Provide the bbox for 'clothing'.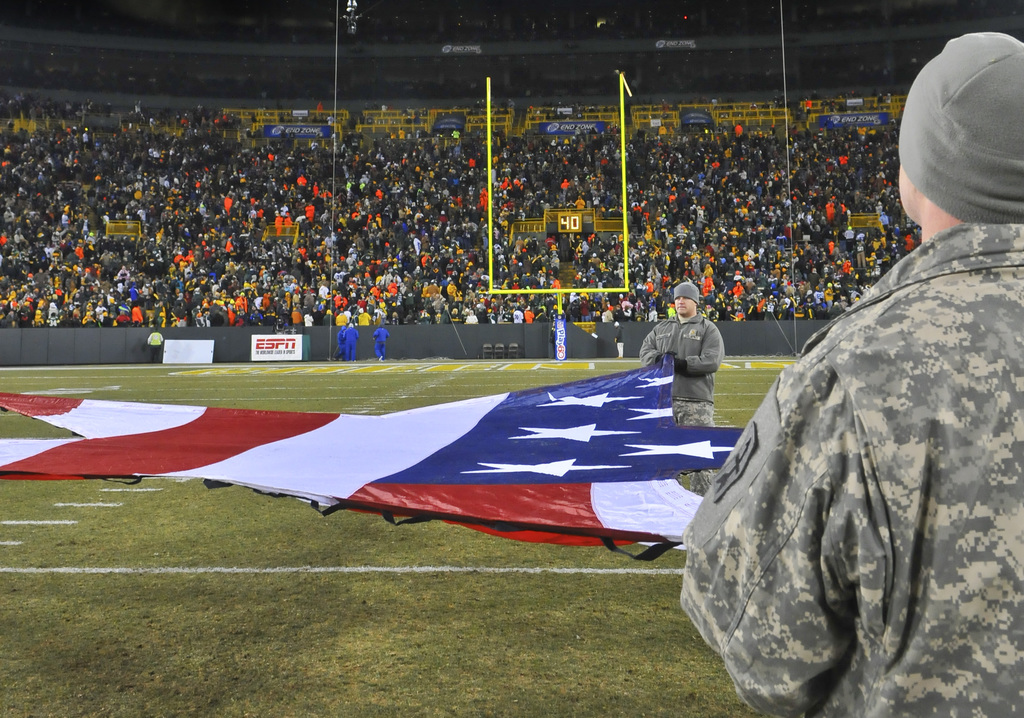
117,313,126,322.
